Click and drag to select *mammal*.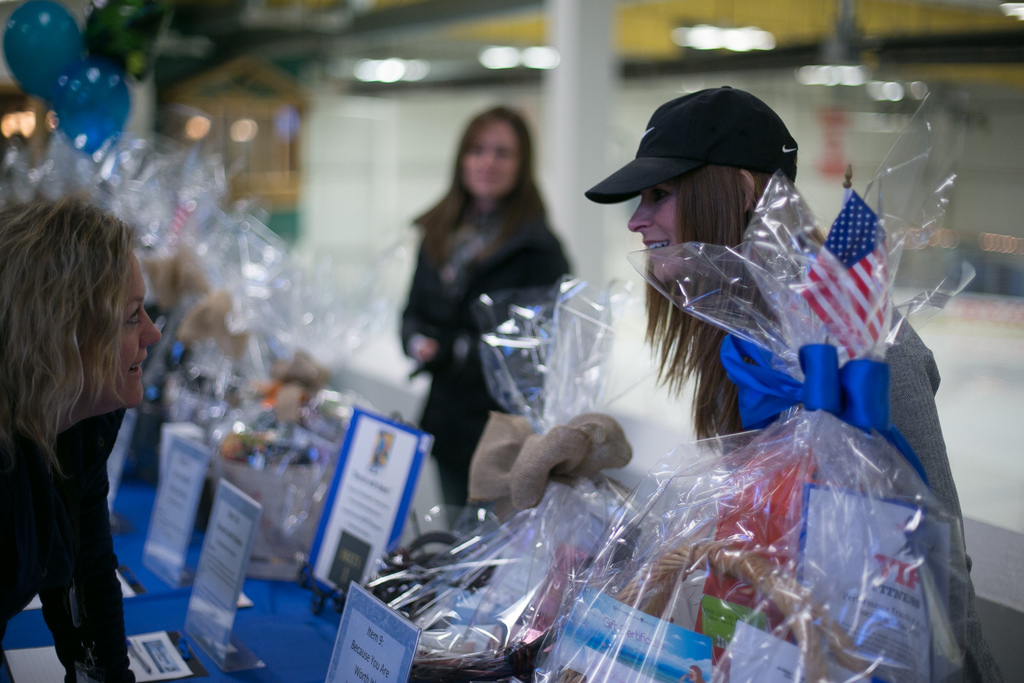
Selection: <region>584, 82, 999, 678</region>.
